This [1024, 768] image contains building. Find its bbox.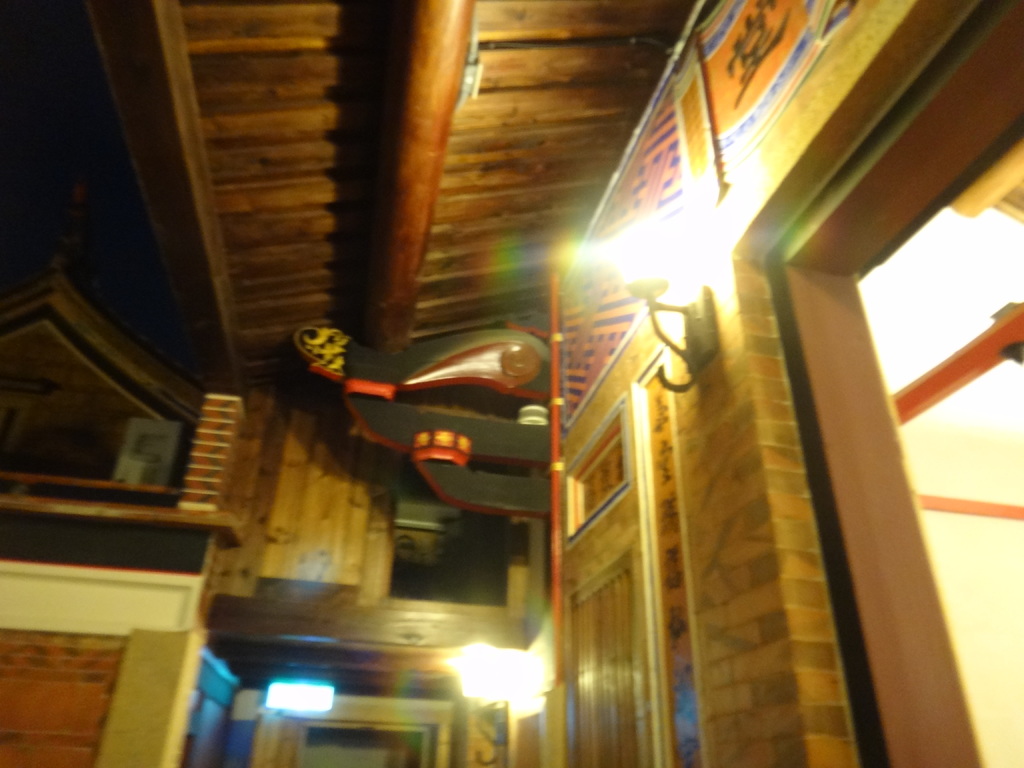
(x1=0, y1=0, x2=1023, y2=767).
